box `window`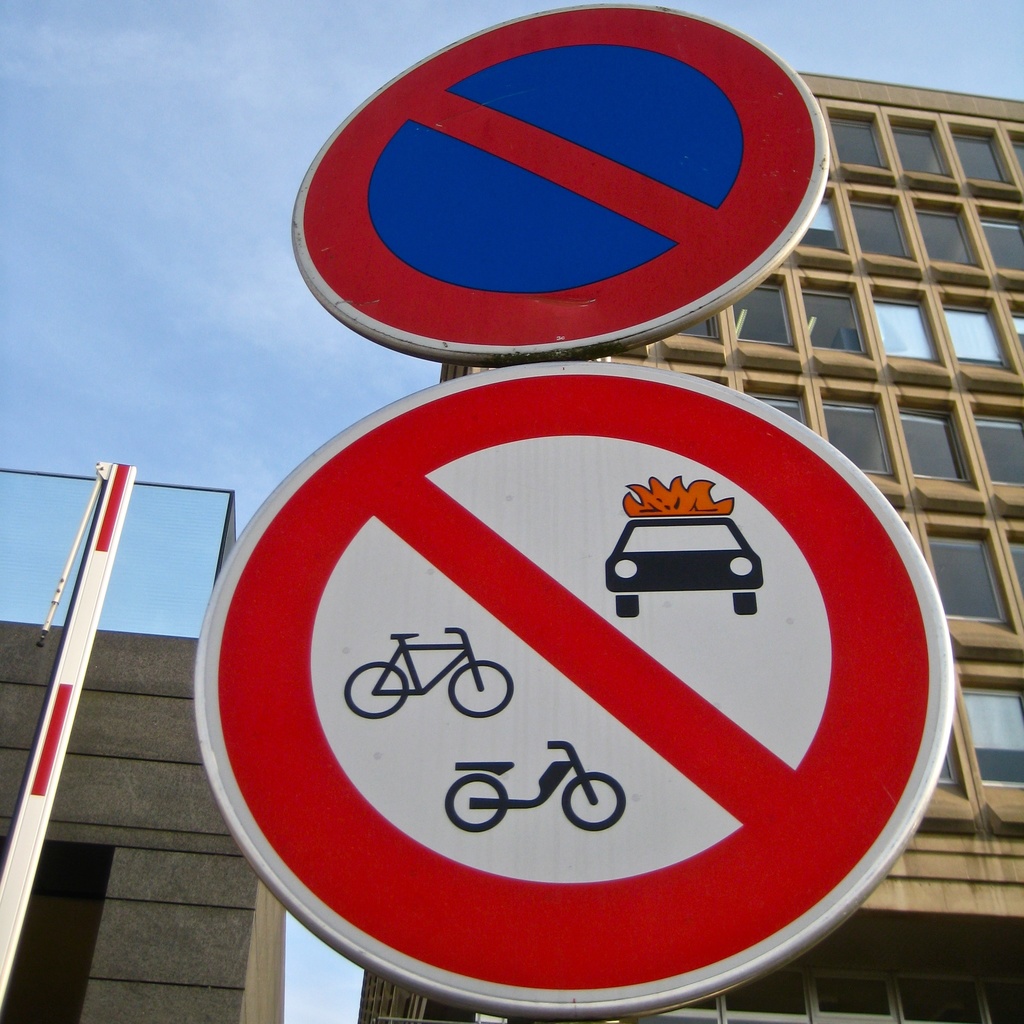
left=932, top=288, right=1016, bottom=372
